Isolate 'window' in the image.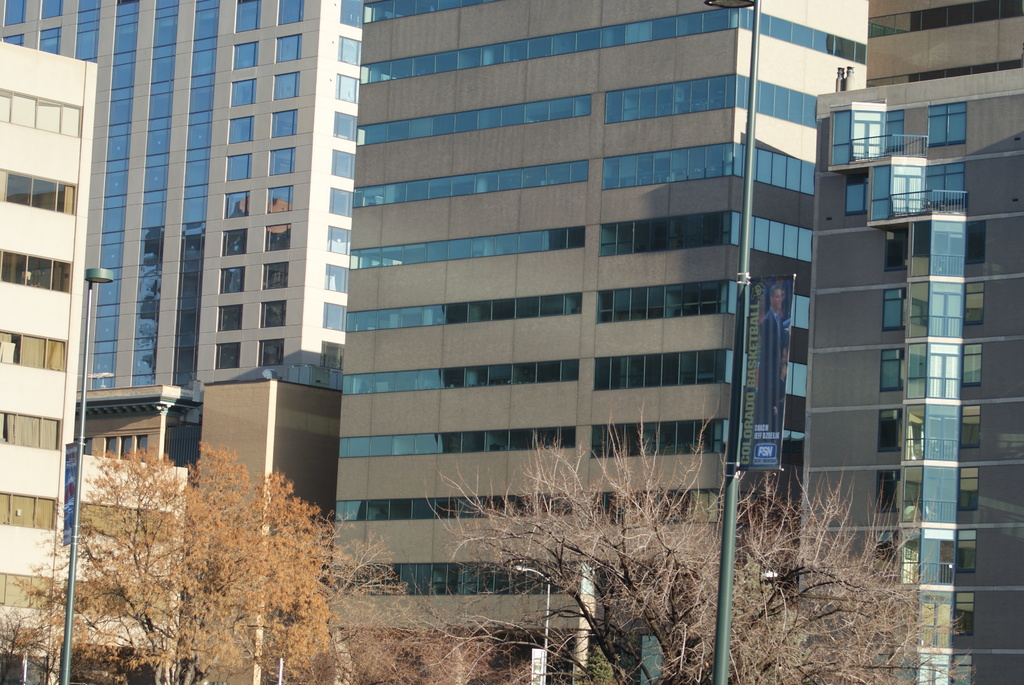
Isolated region: BBox(174, 0, 221, 386).
